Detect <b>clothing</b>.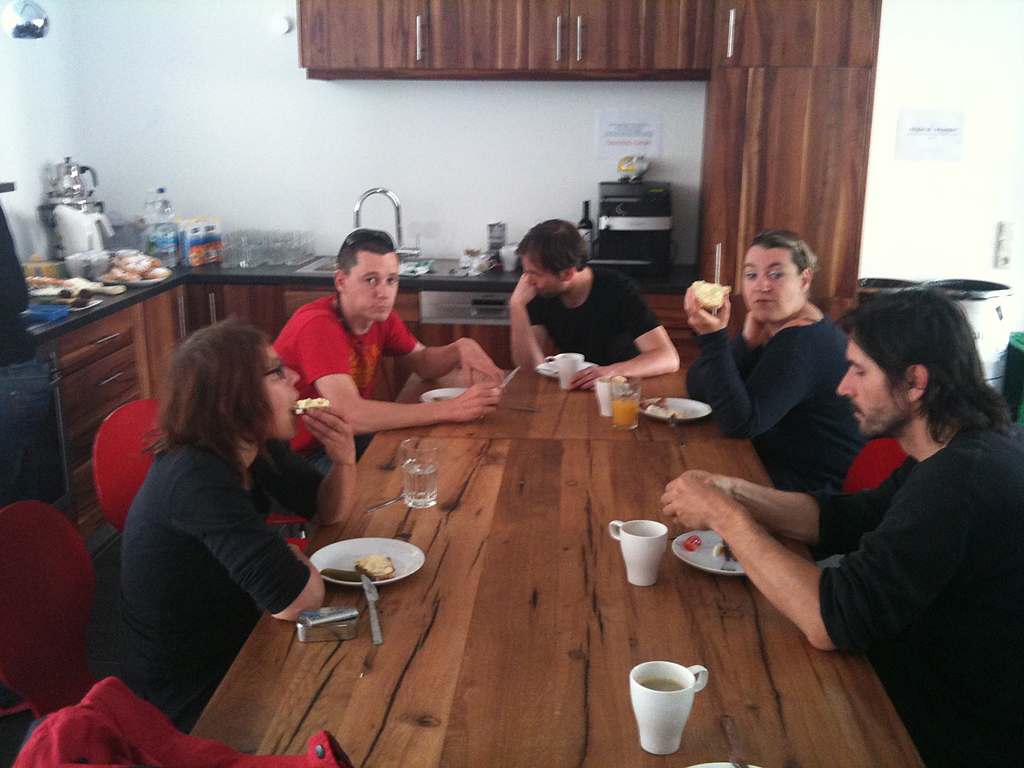
Detected at select_region(114, 374, 336, 682).
